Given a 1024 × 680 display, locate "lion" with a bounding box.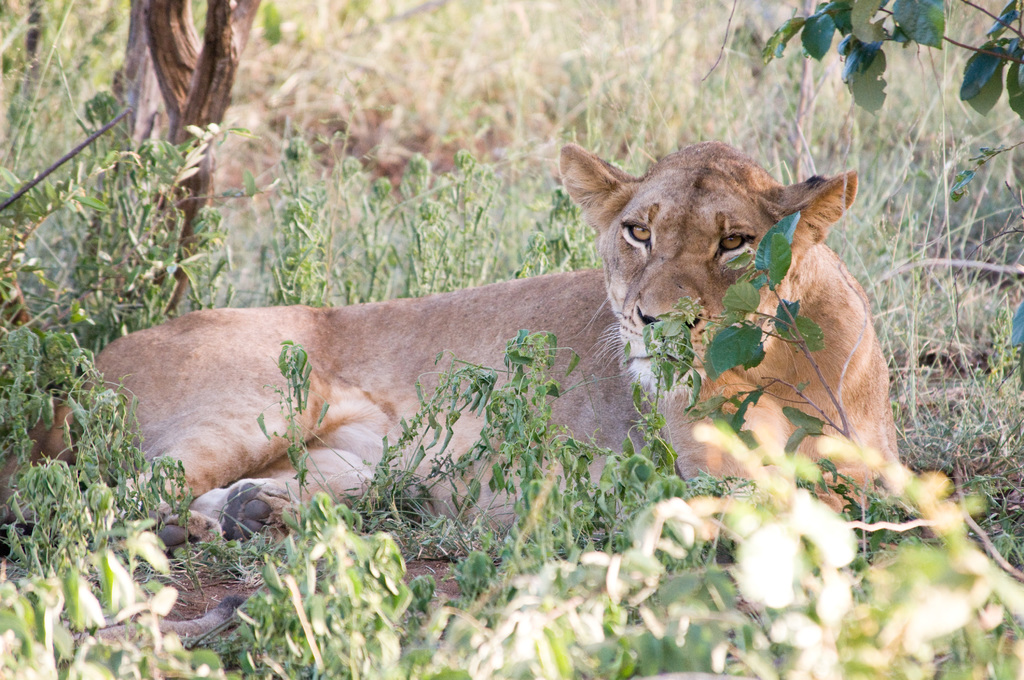
Located: <bbox>0, 138, 897, 538</bbox>.
